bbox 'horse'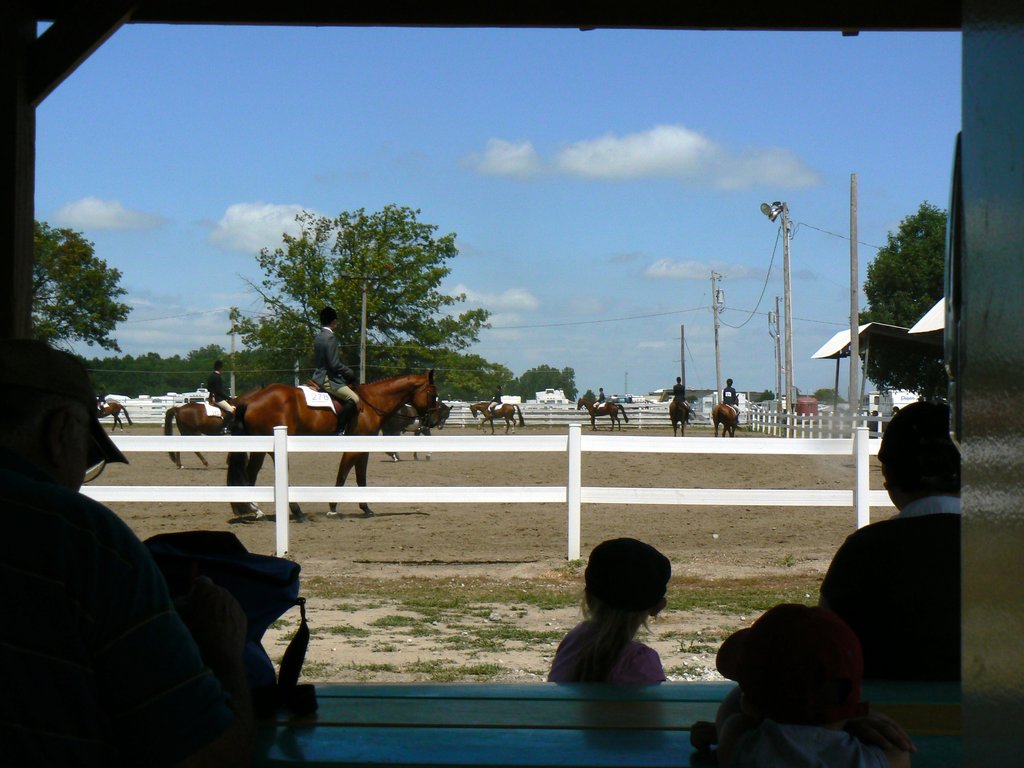
<box>227,369,438,524</box>
